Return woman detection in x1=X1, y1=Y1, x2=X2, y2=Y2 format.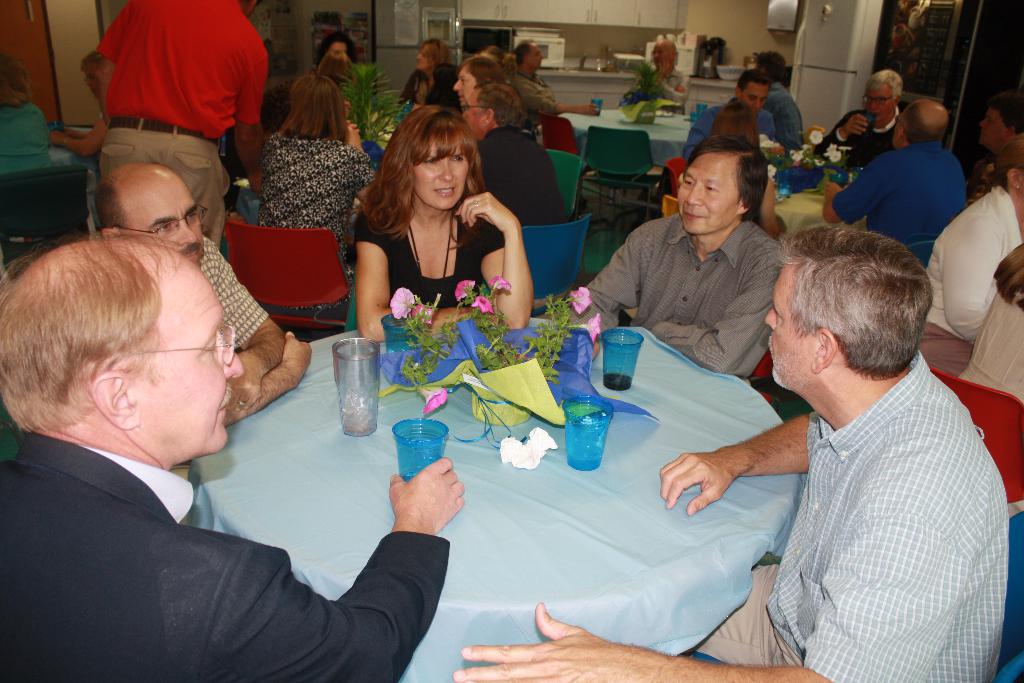
x1=404, y1=43, x2=454, y2=99.
